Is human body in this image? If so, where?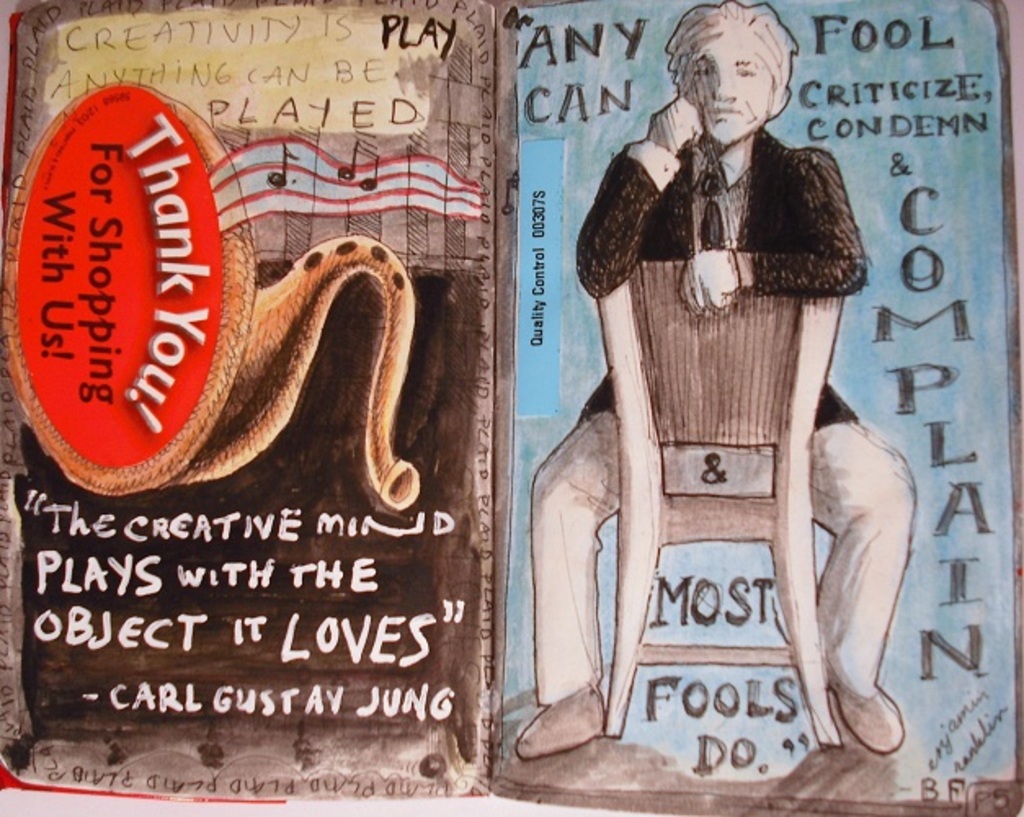
Yes, at bbox=[518, 0, 923, 791].
